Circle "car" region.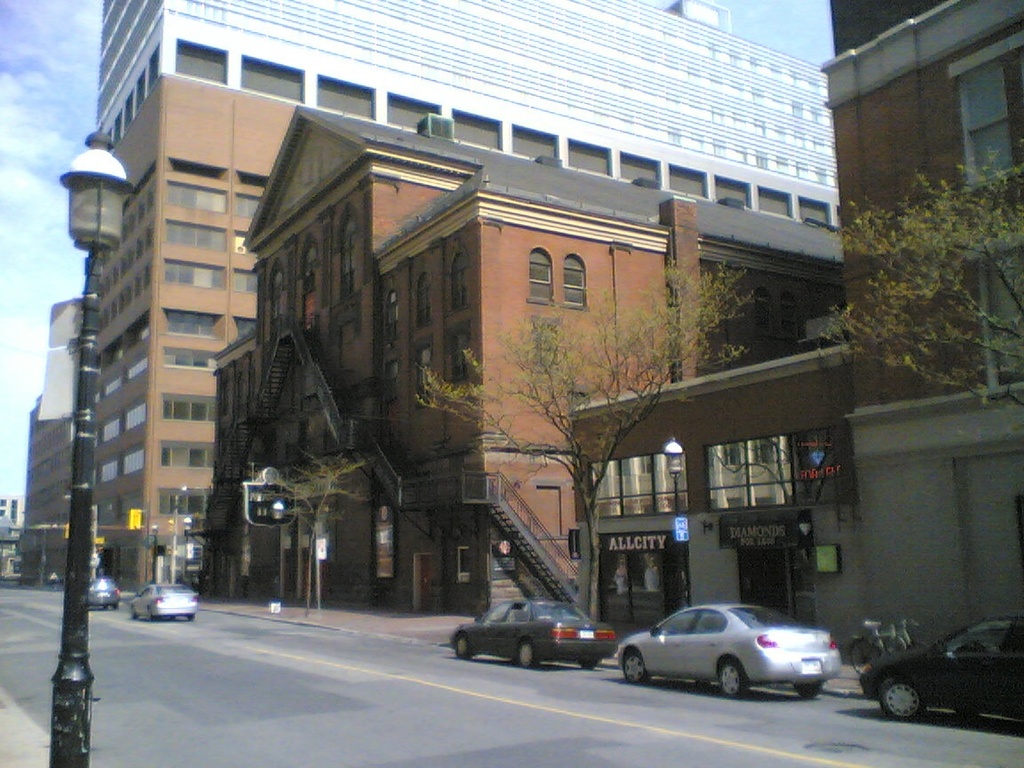
Region: {"x1": 606, "y1": 604, "x2": 839, "y2": 699}.
